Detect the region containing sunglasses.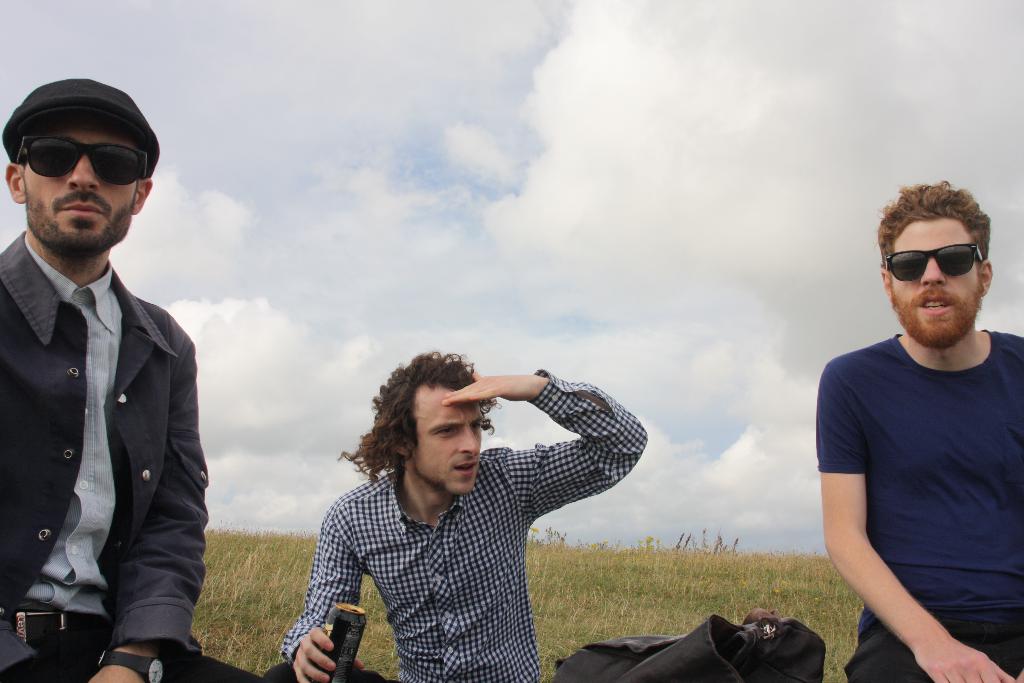
[15,134,150,189].
